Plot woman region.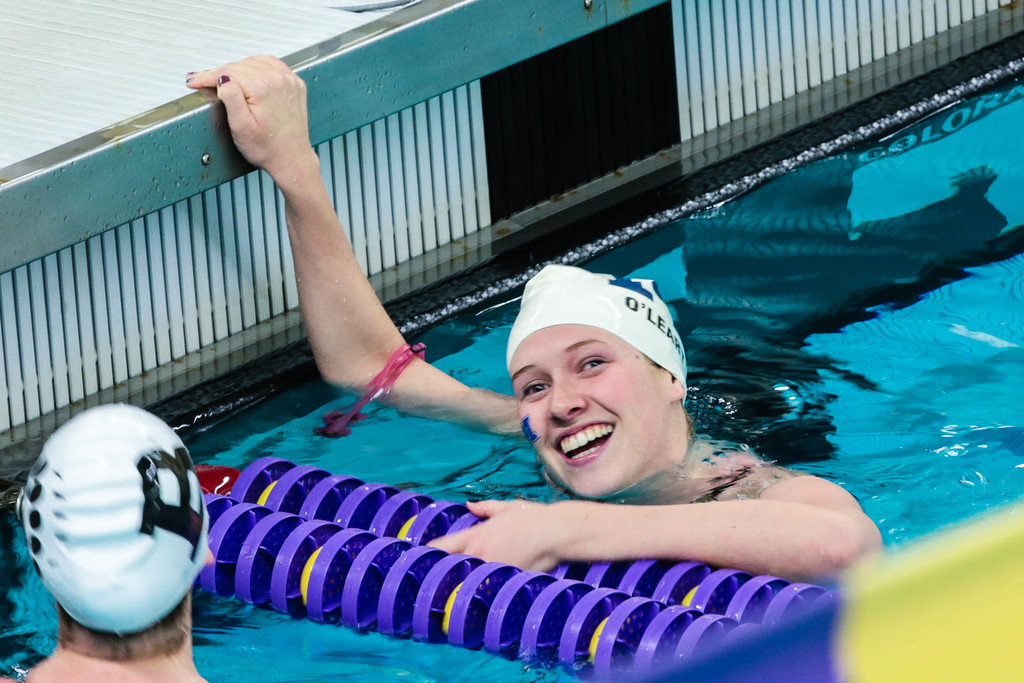
Plotted at select_region(186, 53, 882, 573).
